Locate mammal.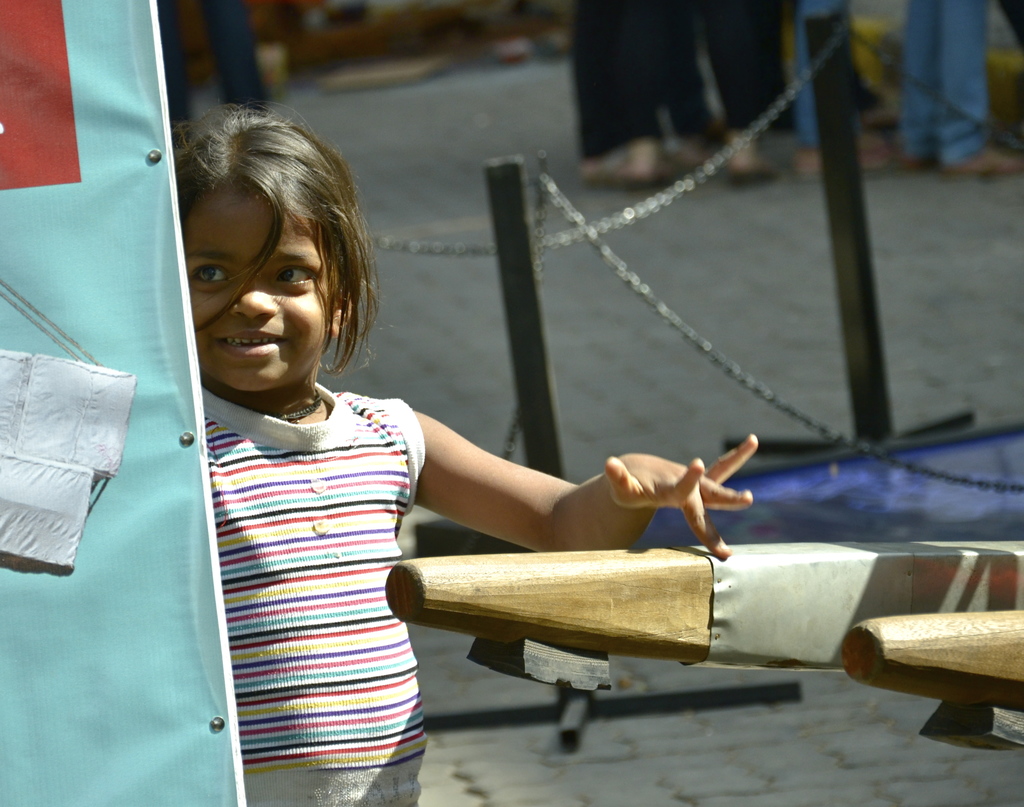
Bounding box: 898:0:1023:179.
